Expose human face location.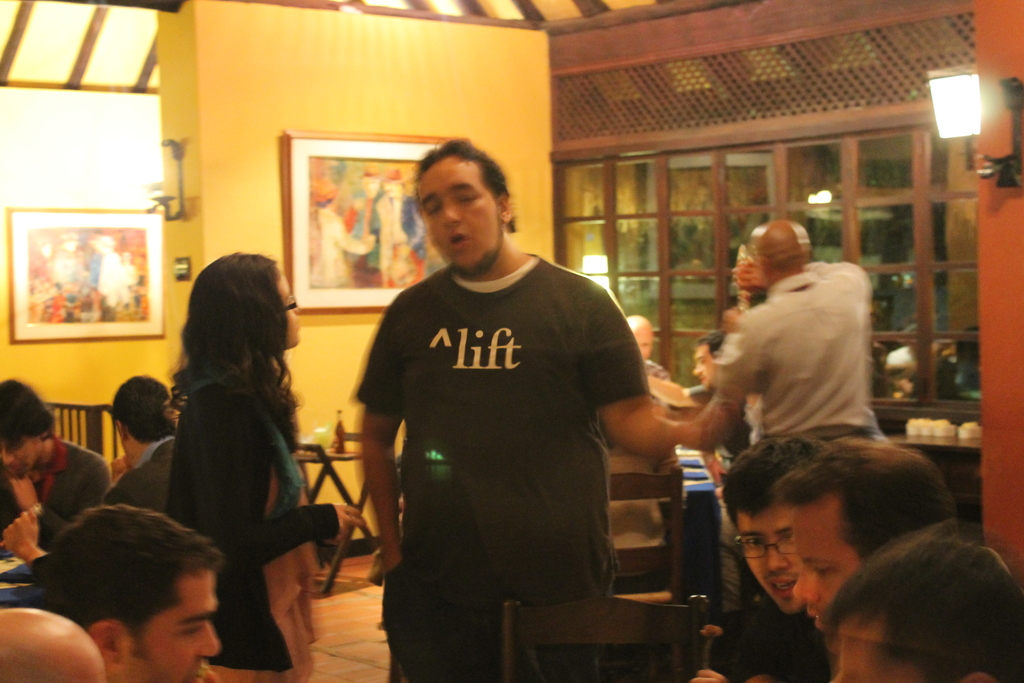
Exposed at bbox=[792, 508, 855, 643].
